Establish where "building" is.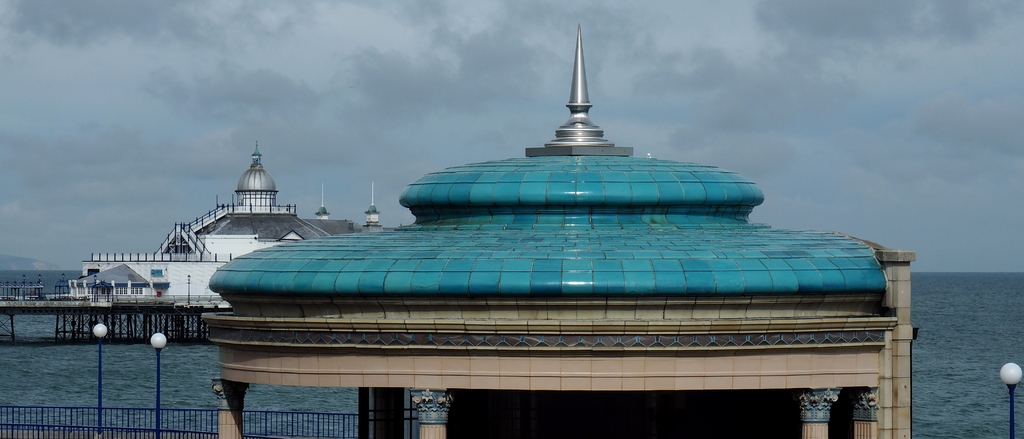
Established at region(67, 144, 384, 304).
